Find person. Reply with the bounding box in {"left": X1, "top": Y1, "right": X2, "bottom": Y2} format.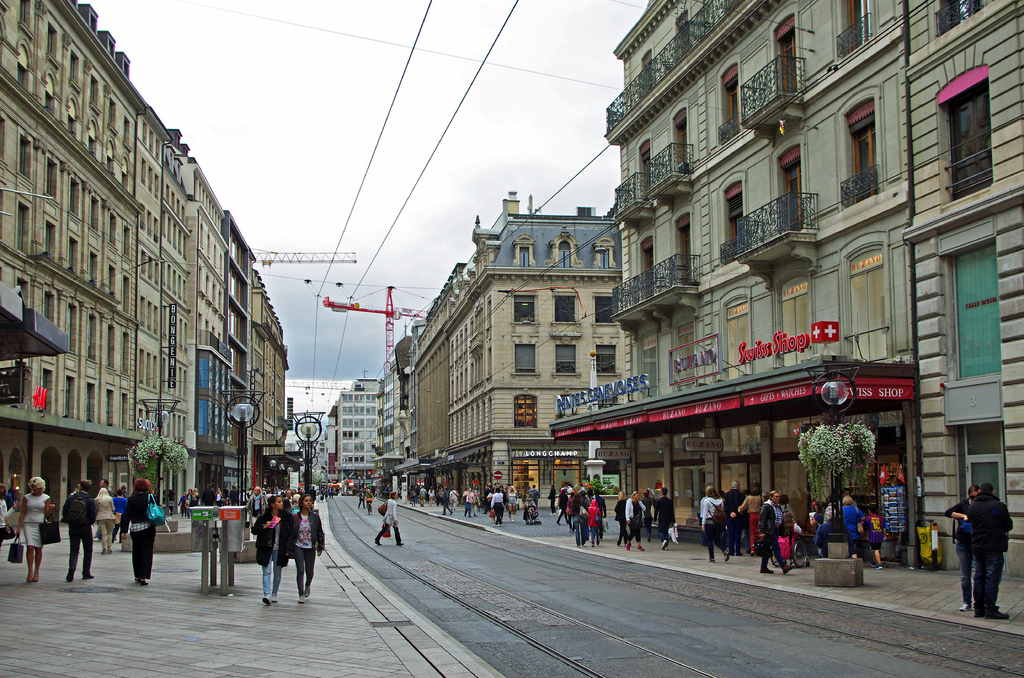
{"left": 417, "top": 484, "right": 422, "bottom": 505}.
